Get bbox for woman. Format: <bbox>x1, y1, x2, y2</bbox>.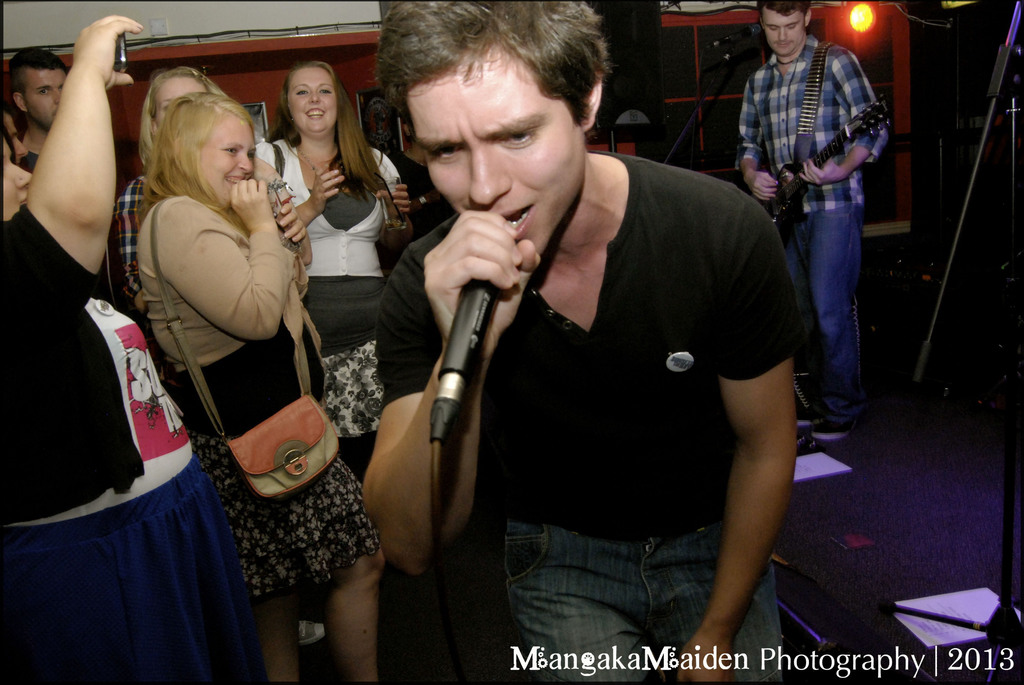
<bbox>237, 60, 420, 503</bbox>.
